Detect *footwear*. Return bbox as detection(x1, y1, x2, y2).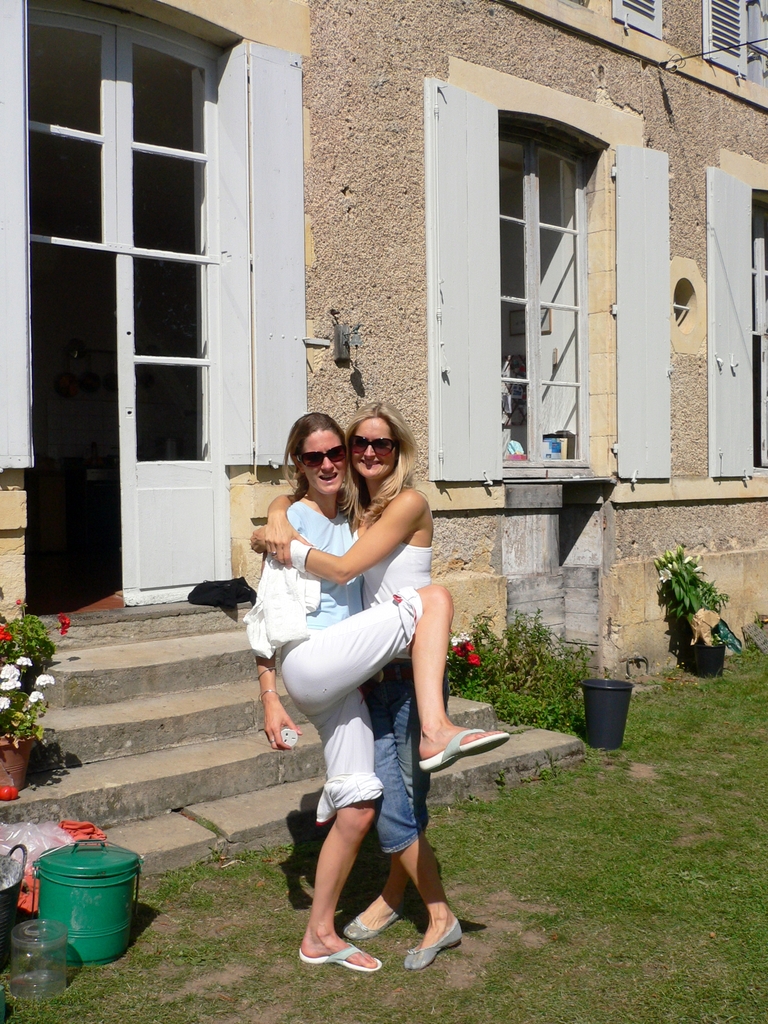
detection(300, 914, 385, 979).
